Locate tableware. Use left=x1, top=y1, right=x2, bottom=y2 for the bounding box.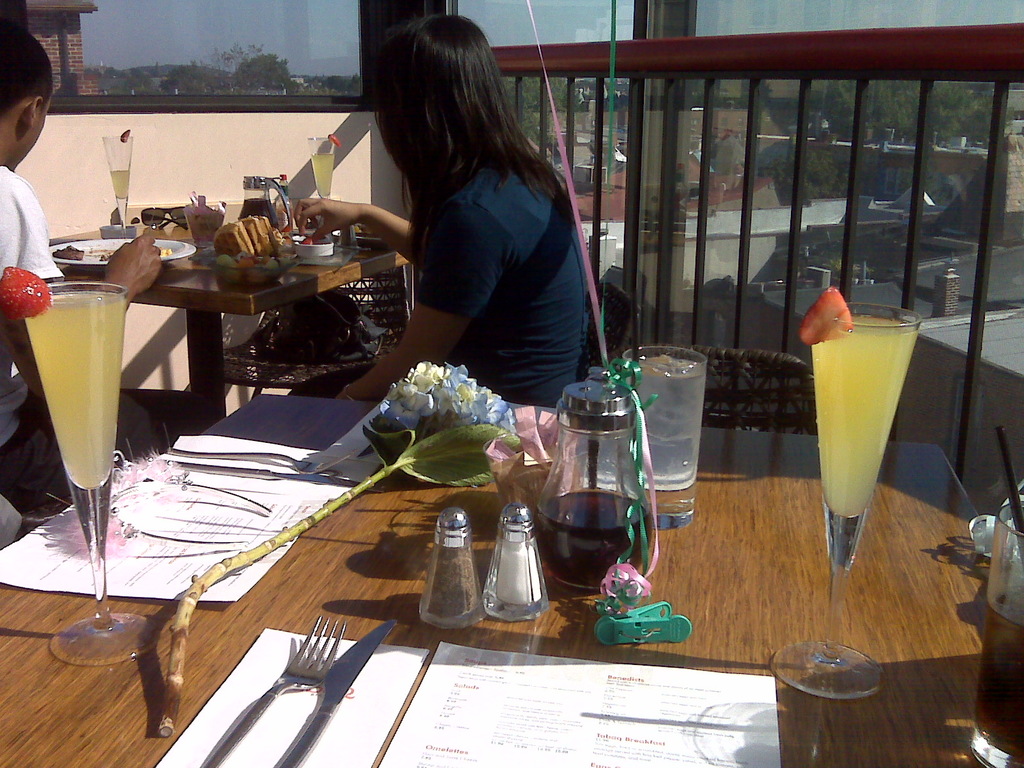
left=623, top=342, right=708, bottom=532.
